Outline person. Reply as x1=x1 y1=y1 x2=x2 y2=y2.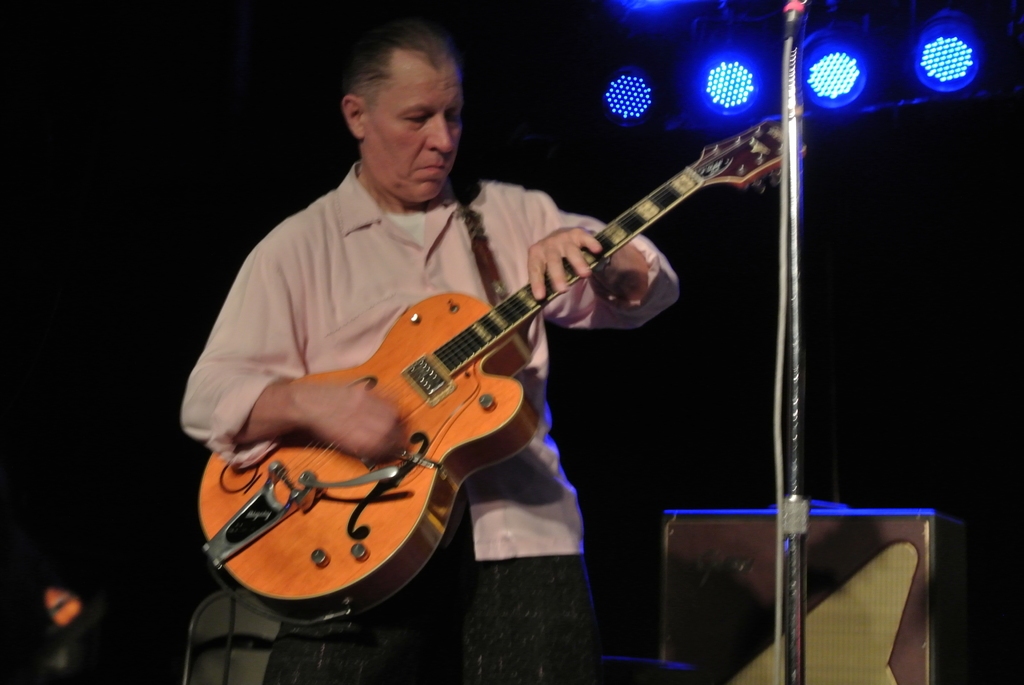
x1=180 y1=12 x2=680 y2=684.
